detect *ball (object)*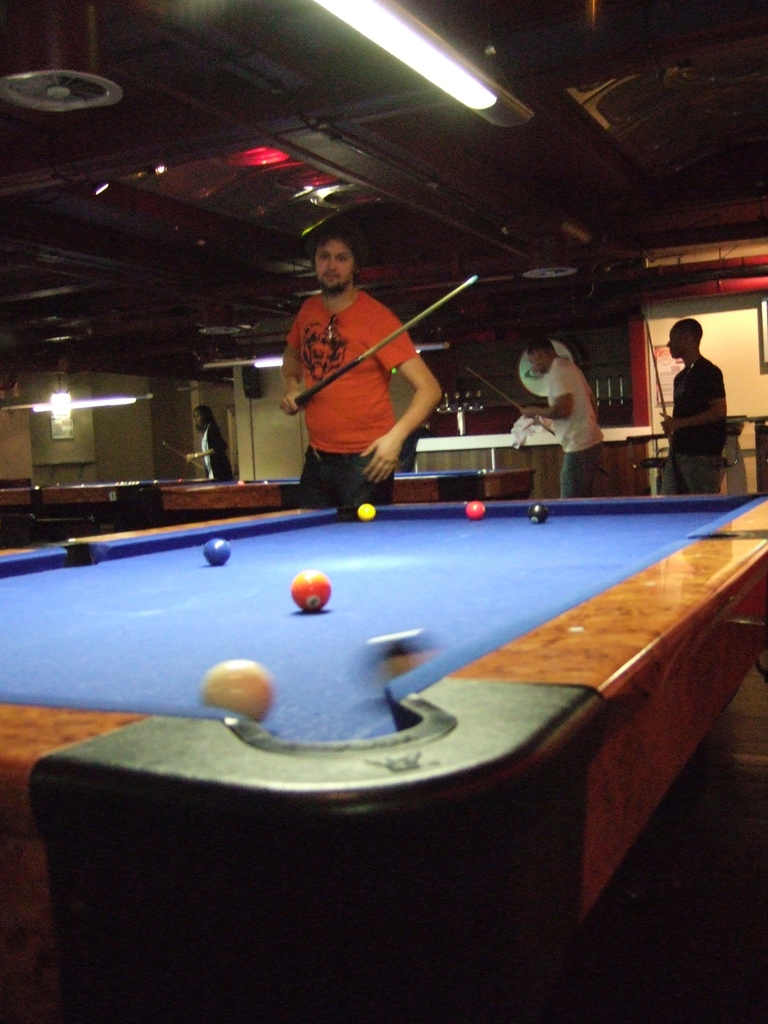
locate(205, 655, 281, 731)
